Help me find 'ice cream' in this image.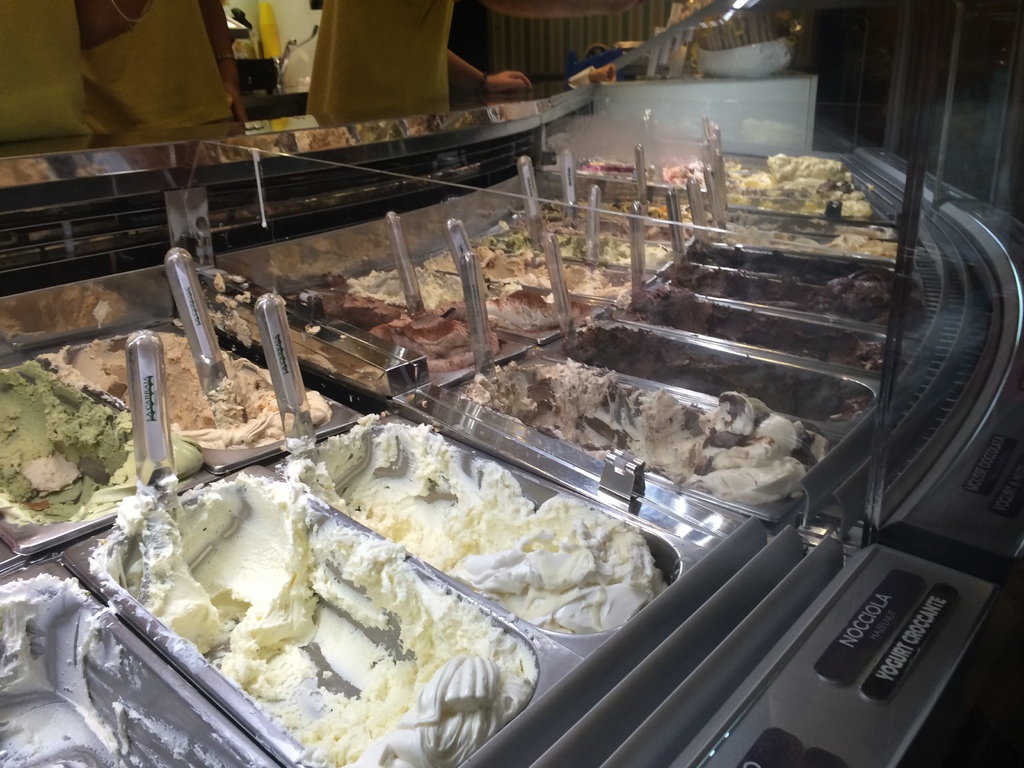
Found it: [666,260,916,327].
